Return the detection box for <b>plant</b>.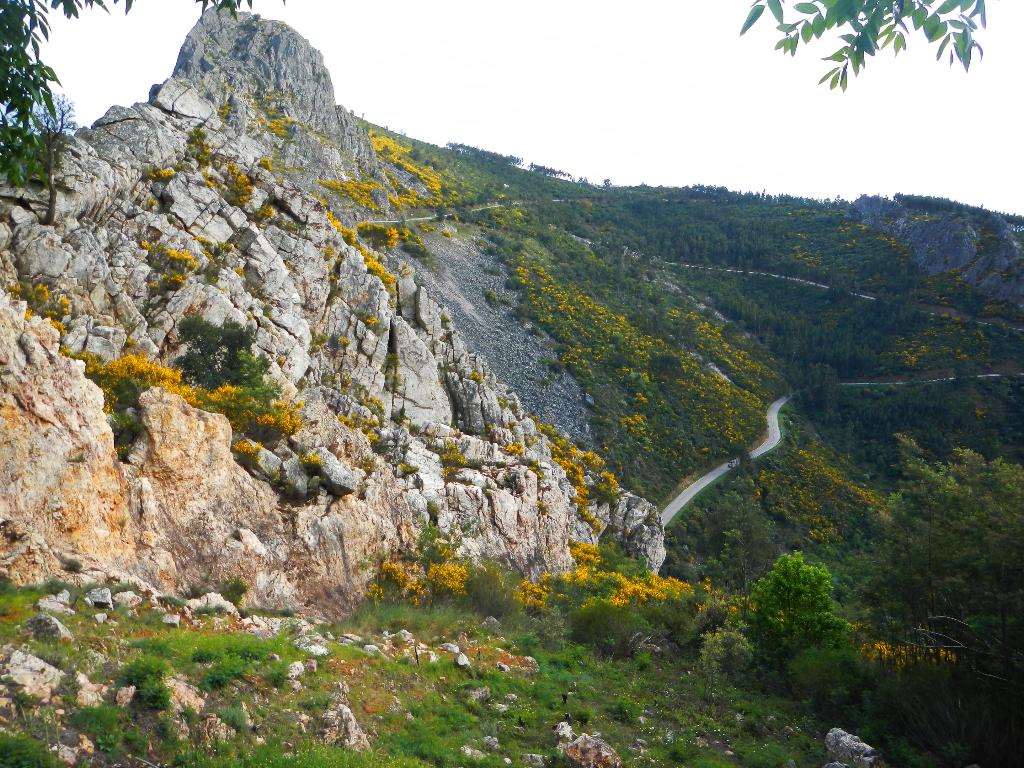
392 406 408 423.
